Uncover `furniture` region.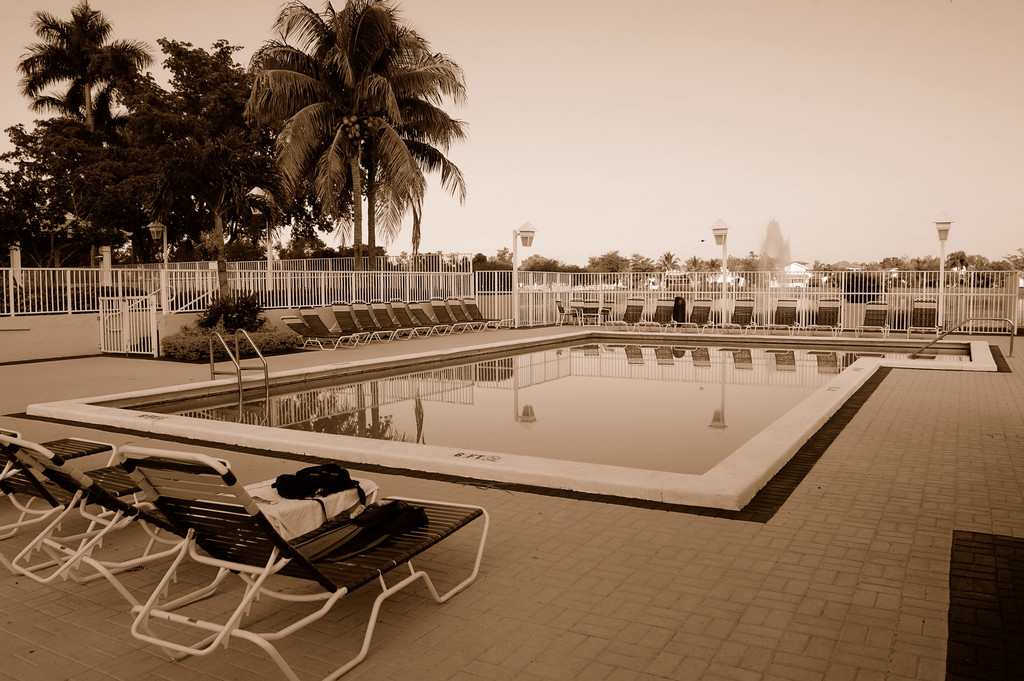
Uncovered: pyautogui.locateOnScreen(852, 299, 892, 341).
